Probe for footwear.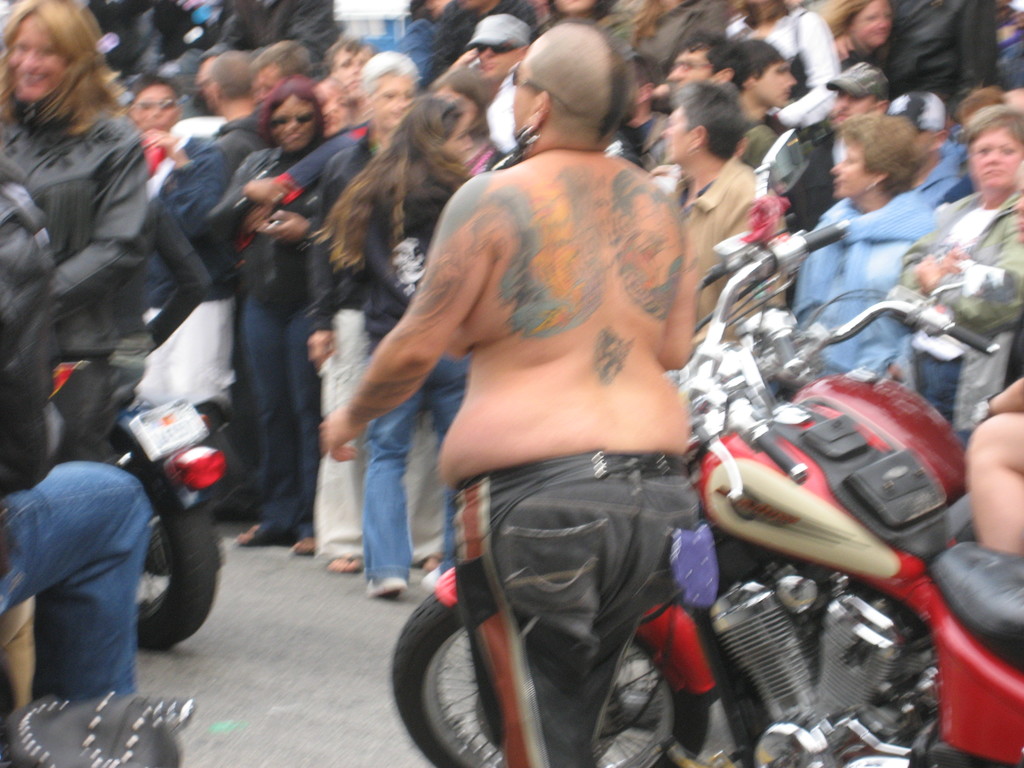
Probe result: bbox=(360, 576, 404, 600).
